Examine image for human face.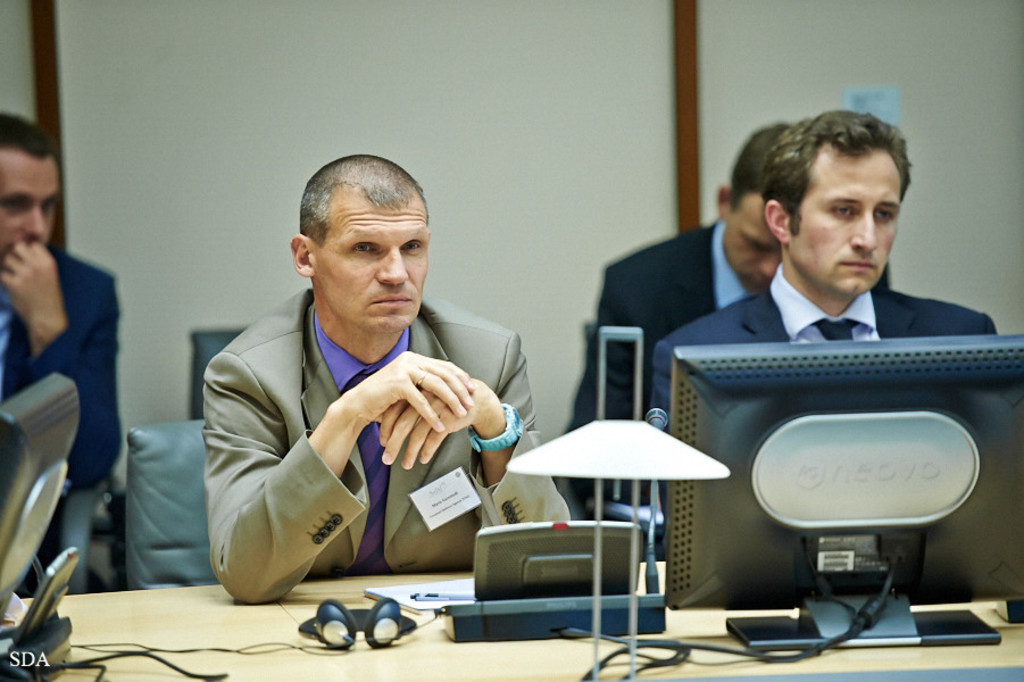
Examination result: (x1=316, y1=196, x2=427, y2=331).
